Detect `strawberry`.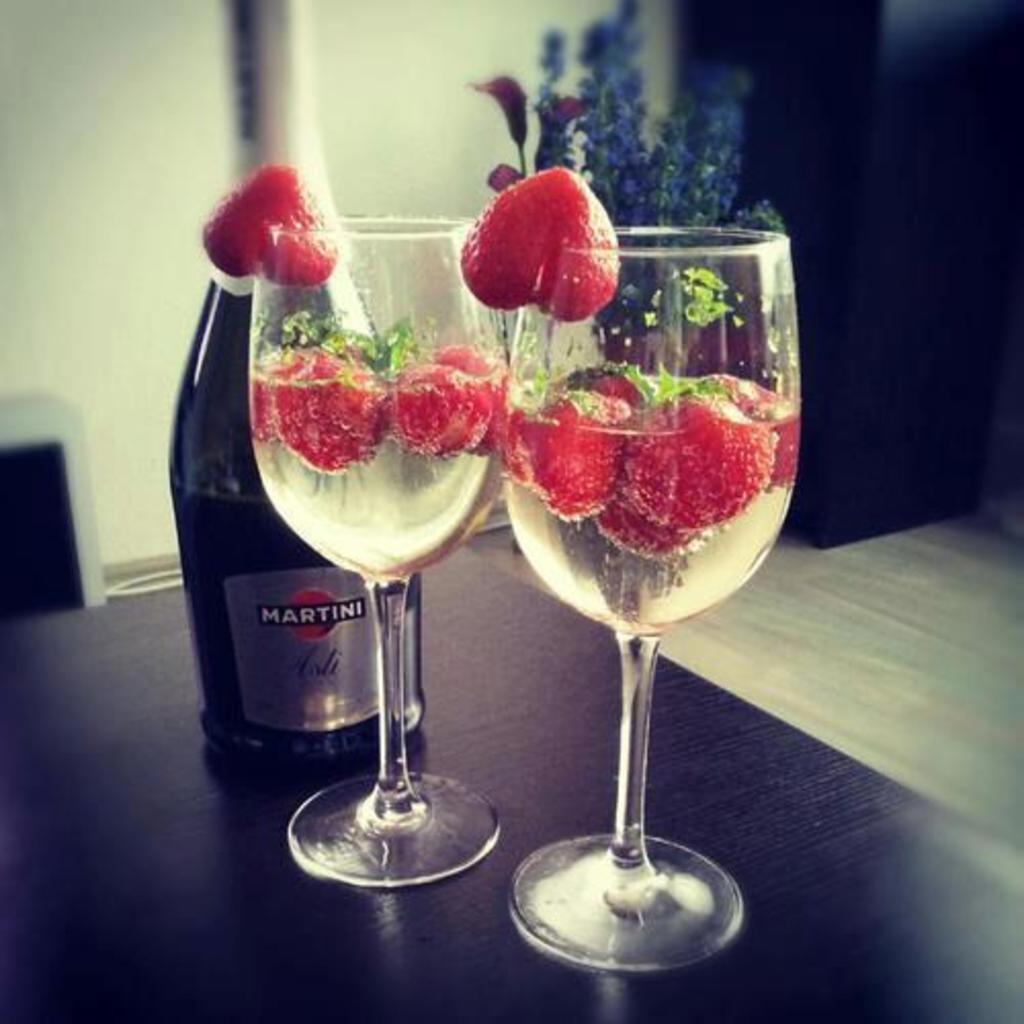
Detected at pyautogui.locateOnScreen(264, 356, 401, 471).
